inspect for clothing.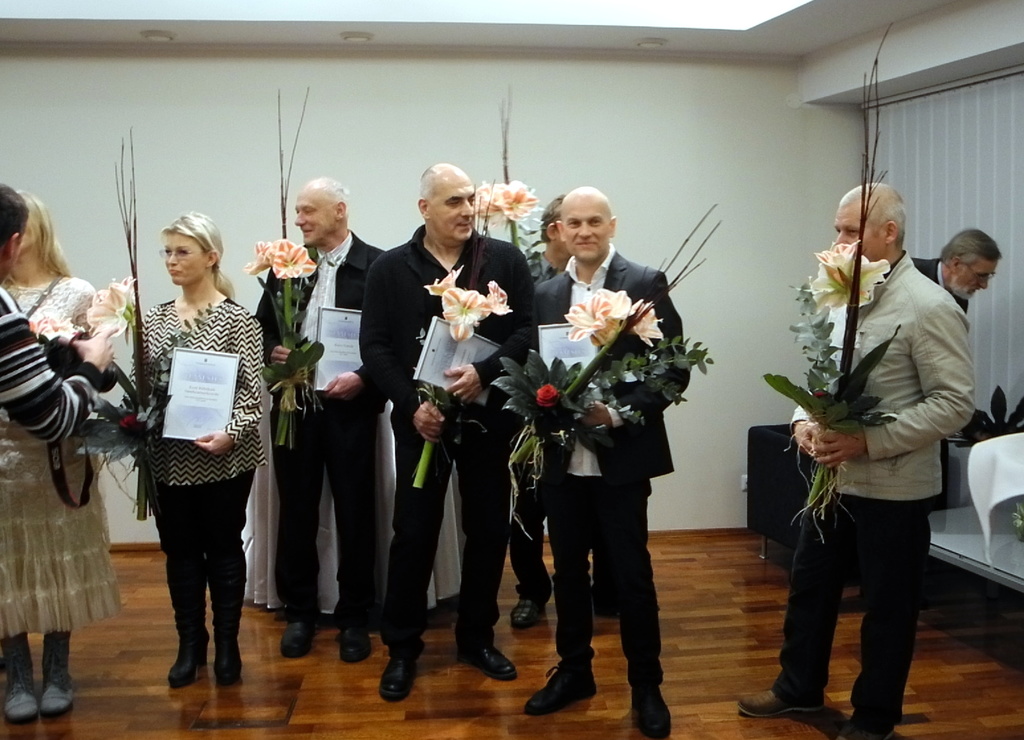
Inspection: 0,286,102,443.
